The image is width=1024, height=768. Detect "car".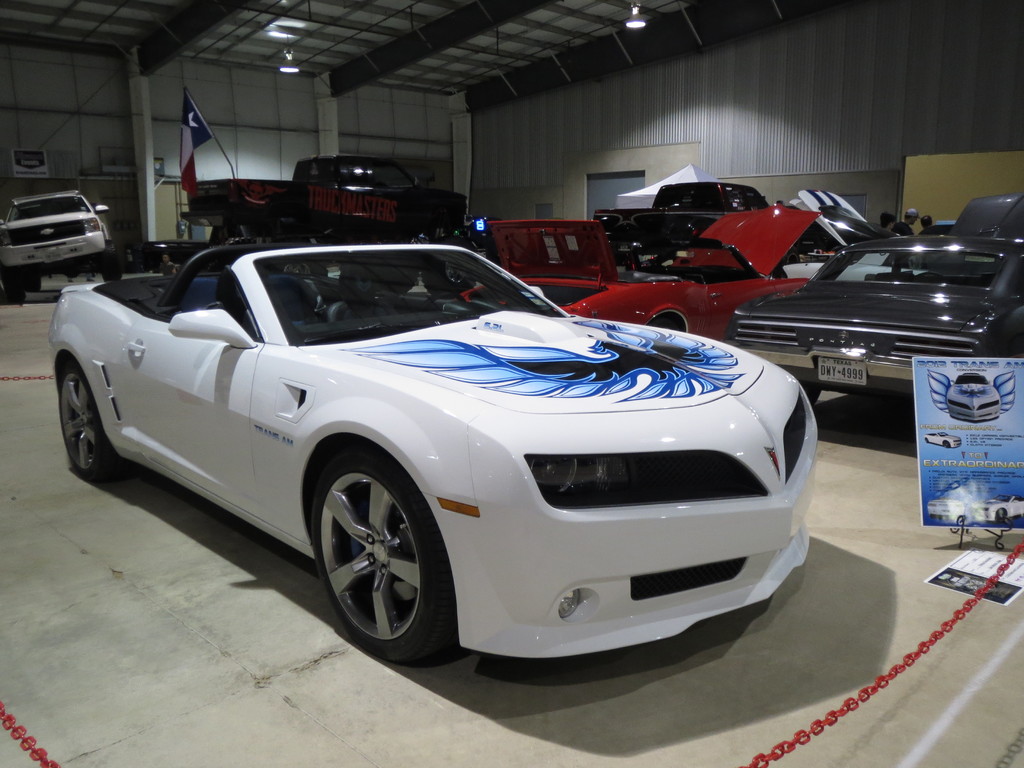
Detection: bbox=[0, 188, 118, 302].
